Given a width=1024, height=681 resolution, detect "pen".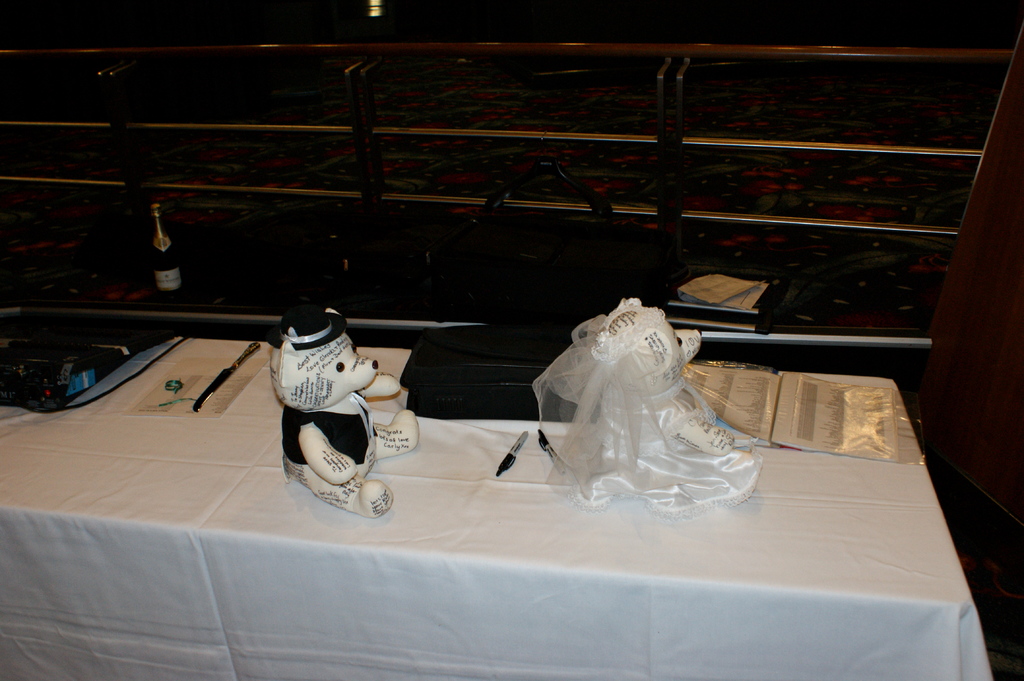
bbox(488, 429, 534, 476).
